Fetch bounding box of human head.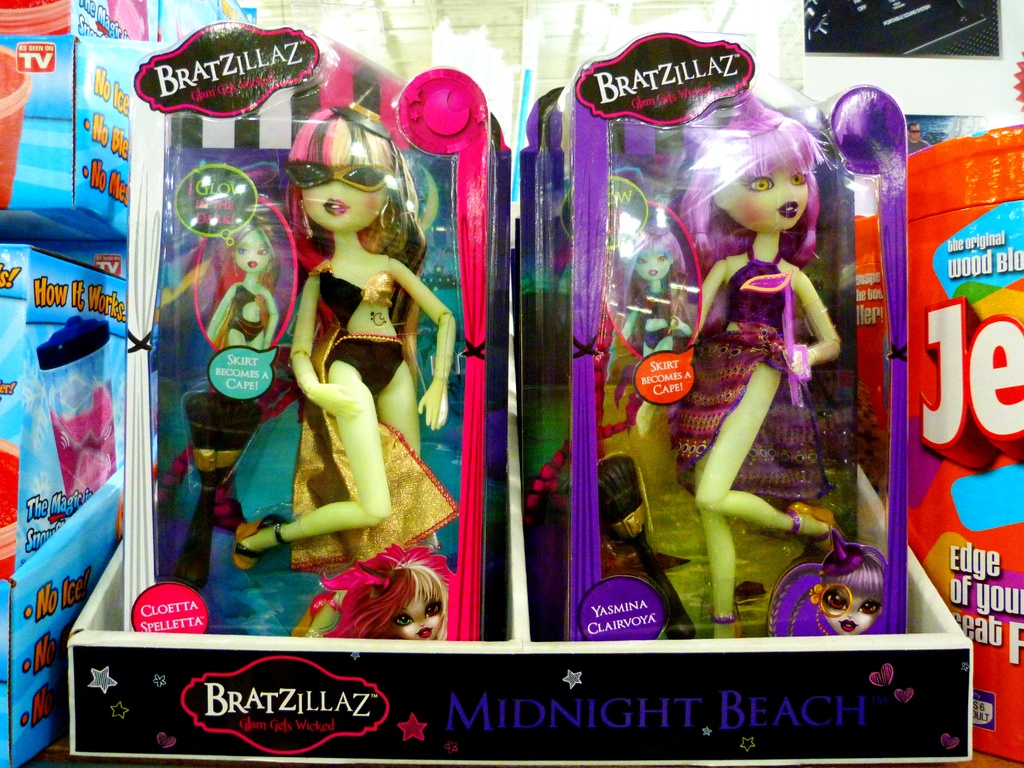
Bbox: BBox(711, 113, 806, 230).
